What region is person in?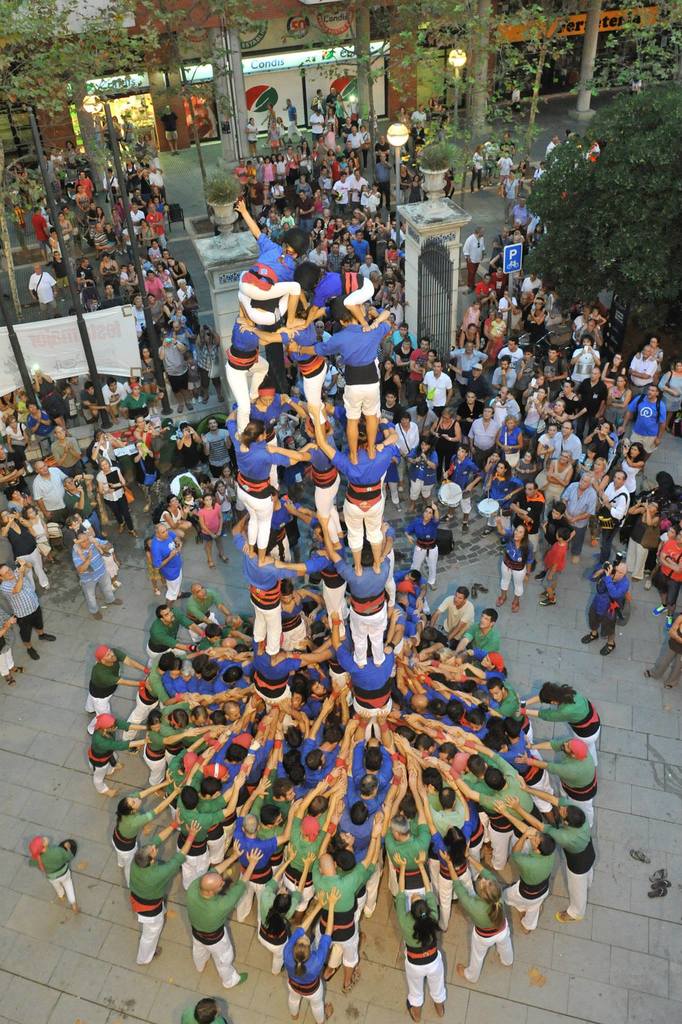
<box>265,102,278,129</box>.
